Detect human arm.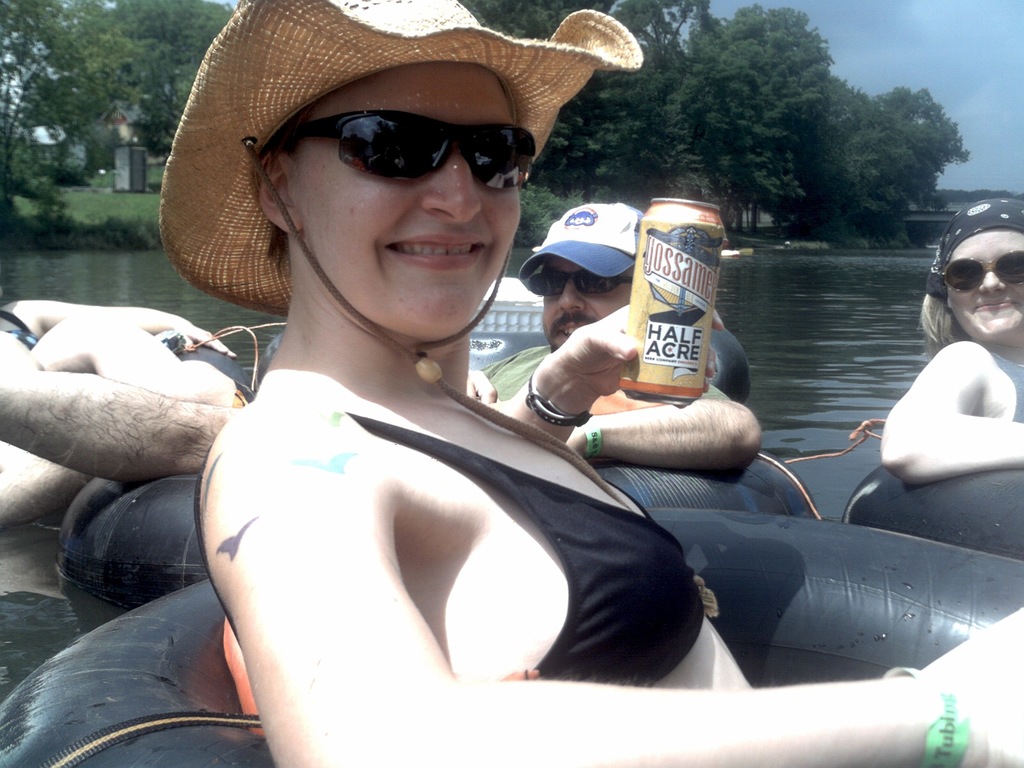
Detected at pyautogui.locateOnScreen(491, 304, 726, 447).
